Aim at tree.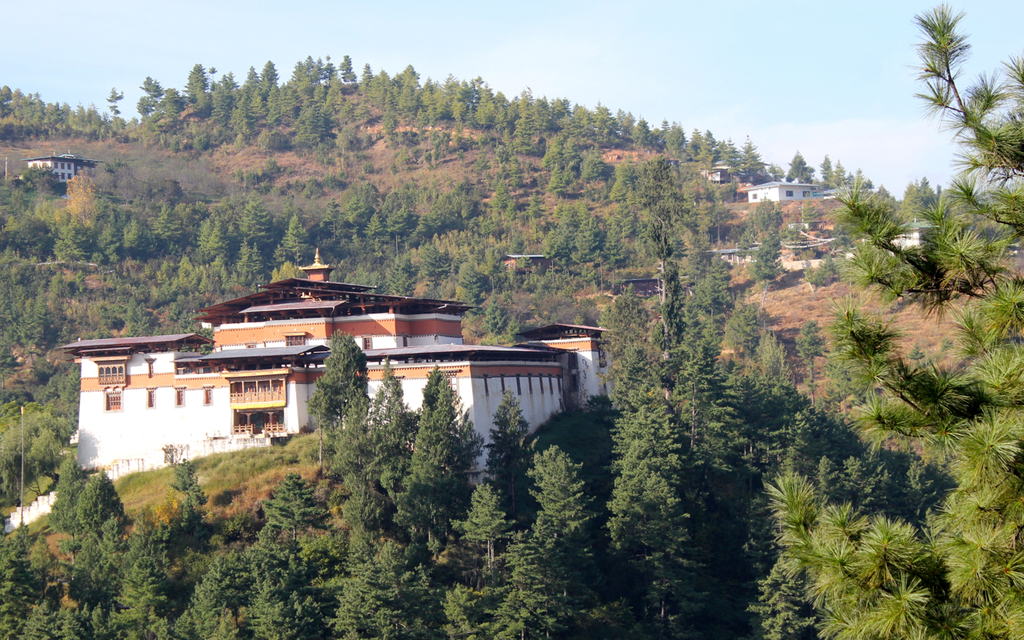
Aimed at {"left": 789, "top": 321, "right": 834, "bottom": 382}.
